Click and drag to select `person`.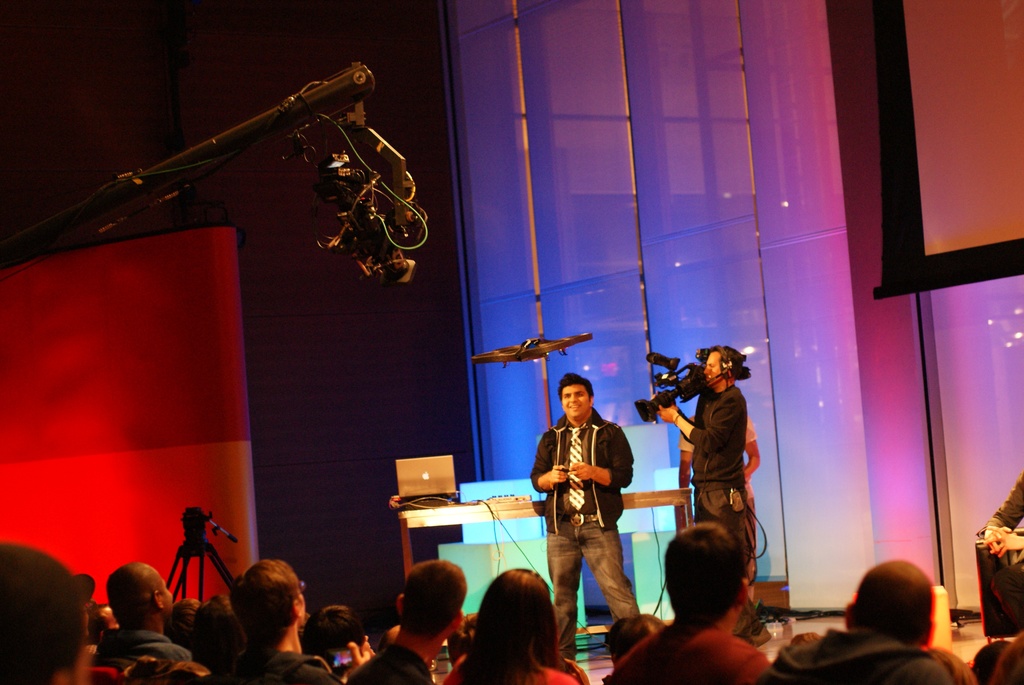
Selection: [348,556,471,682].
